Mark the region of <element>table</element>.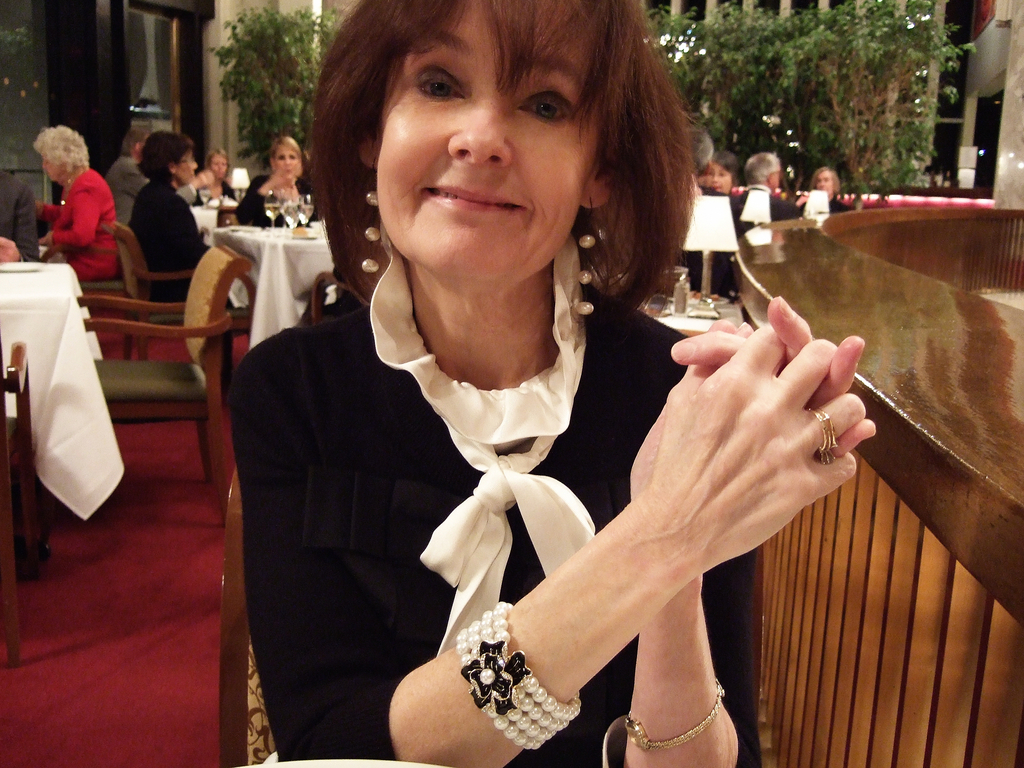
Region: <box>0,252,131,578</box>.
